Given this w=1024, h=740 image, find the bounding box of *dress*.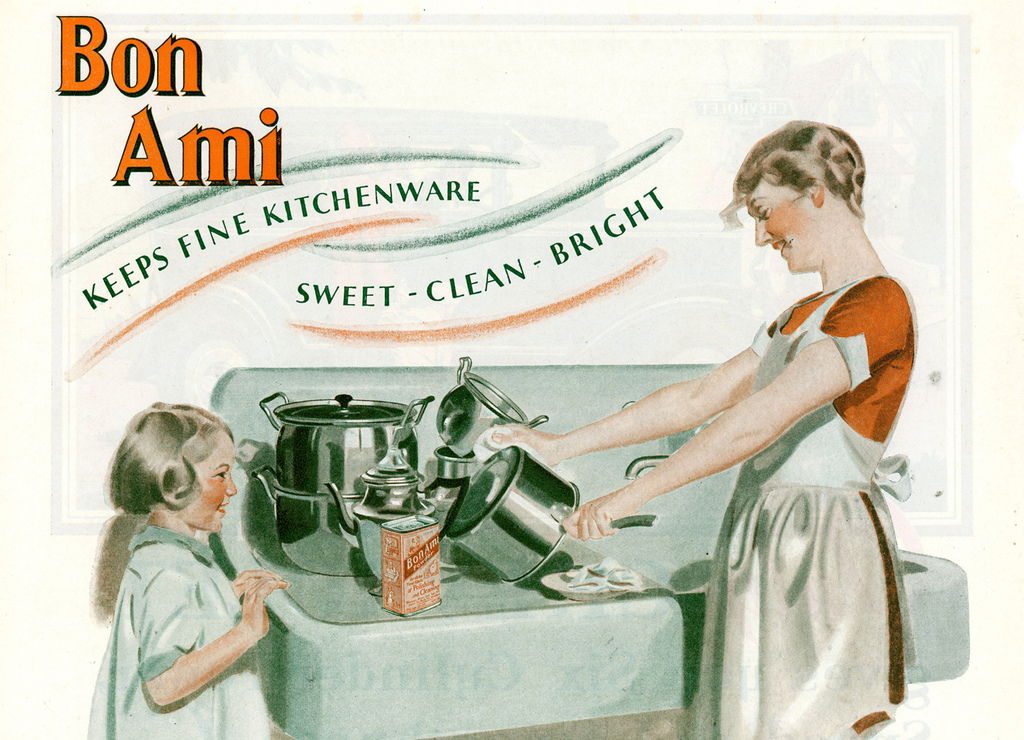
753,276,903,735.
